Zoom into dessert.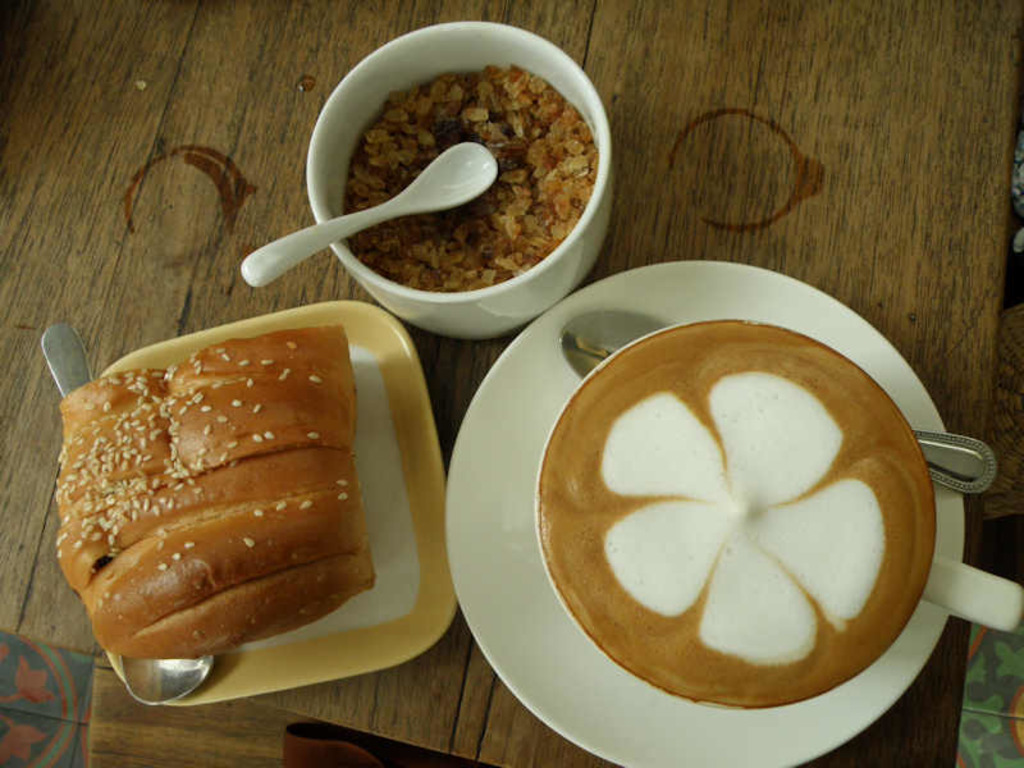
Zoom target: (x1=46, y1=384, x2=399, y2=667).
